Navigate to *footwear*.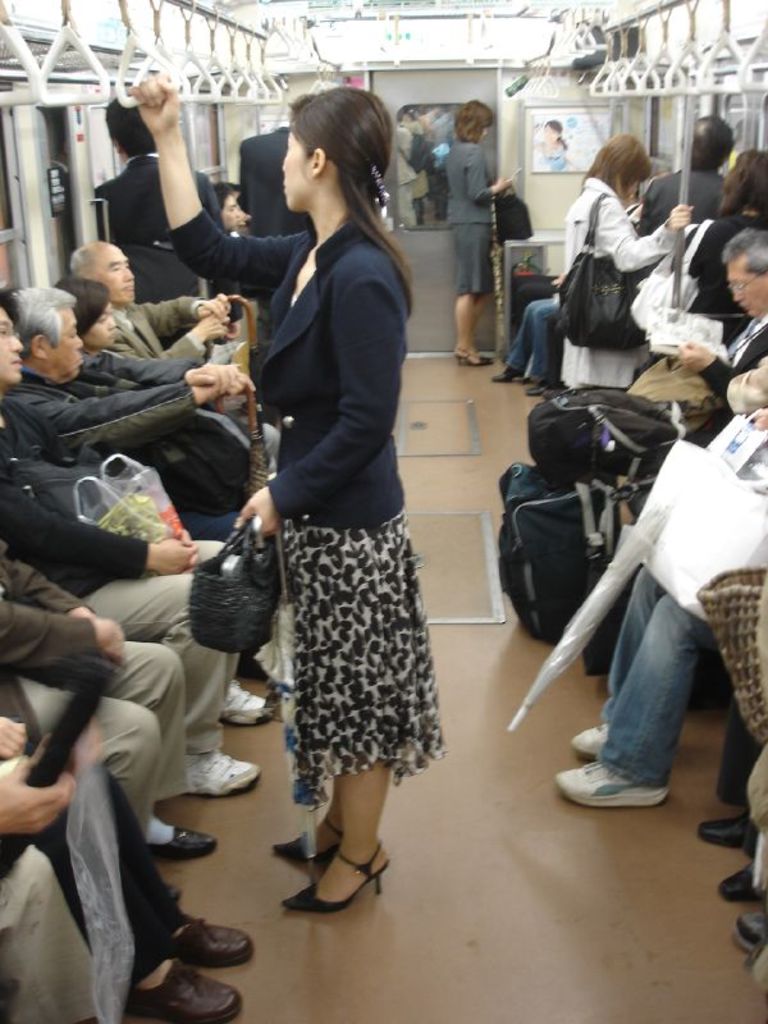
Navigation target: 719,863,762,897.
